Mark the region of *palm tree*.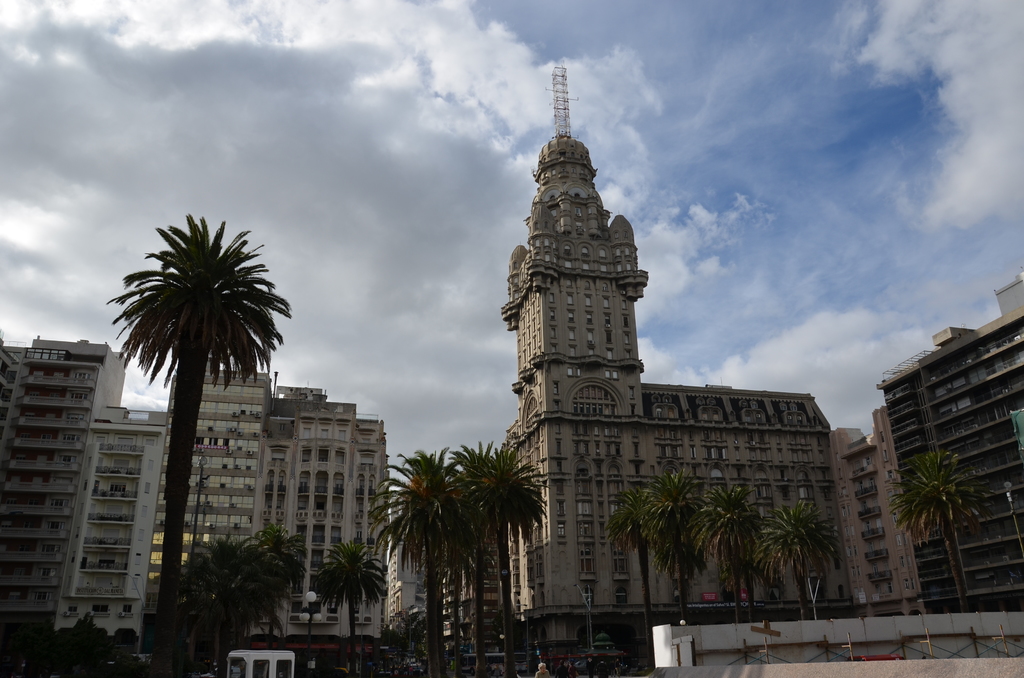
Region: bbox(107, 218, 297, 649).
